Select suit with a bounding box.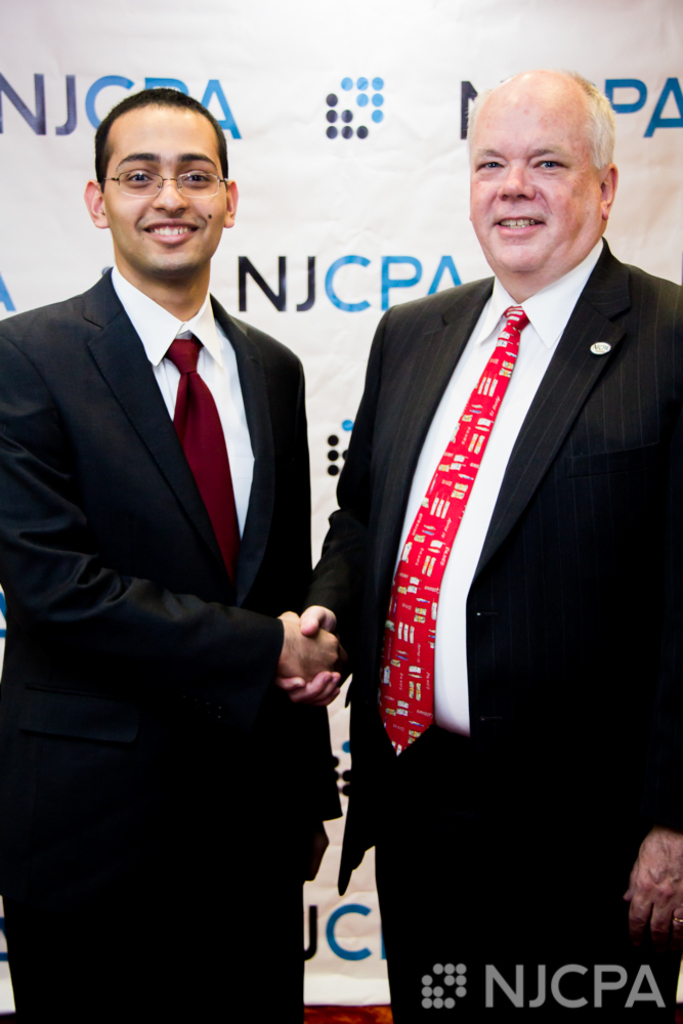
bbox=(25, 63, 328, 987).
